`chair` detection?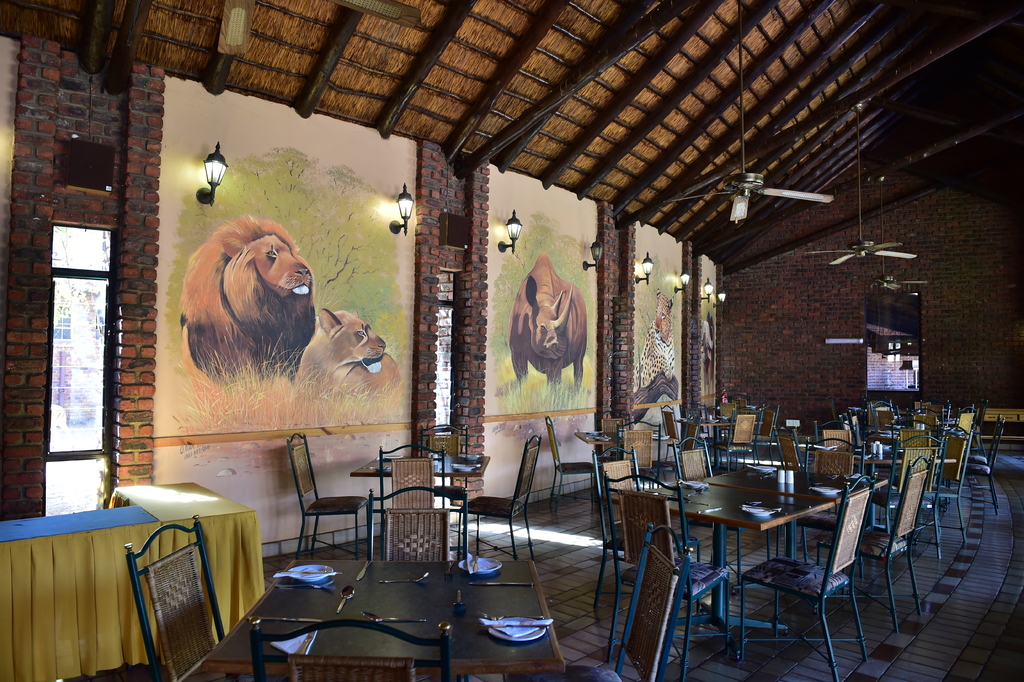
[803,458,927,635]
